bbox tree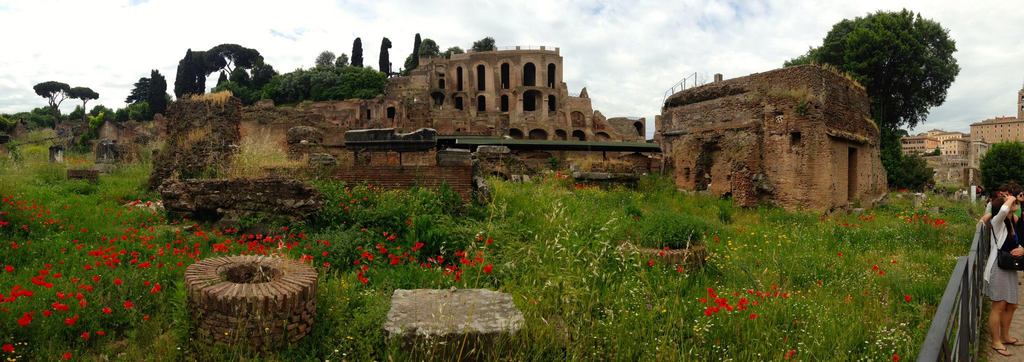
[119, 63, 177, 119]
